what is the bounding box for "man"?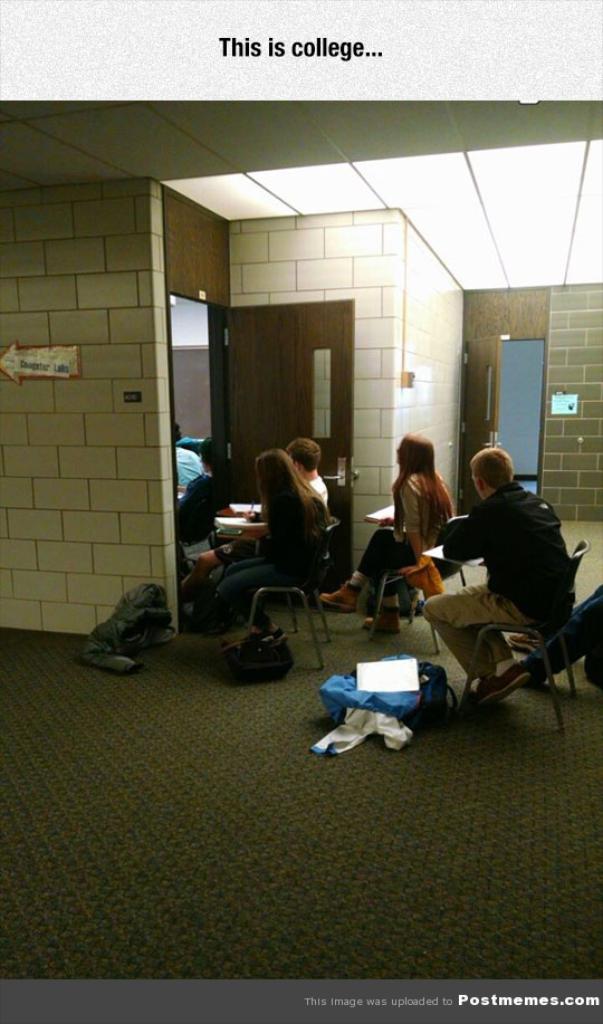
287/438/329/509.
